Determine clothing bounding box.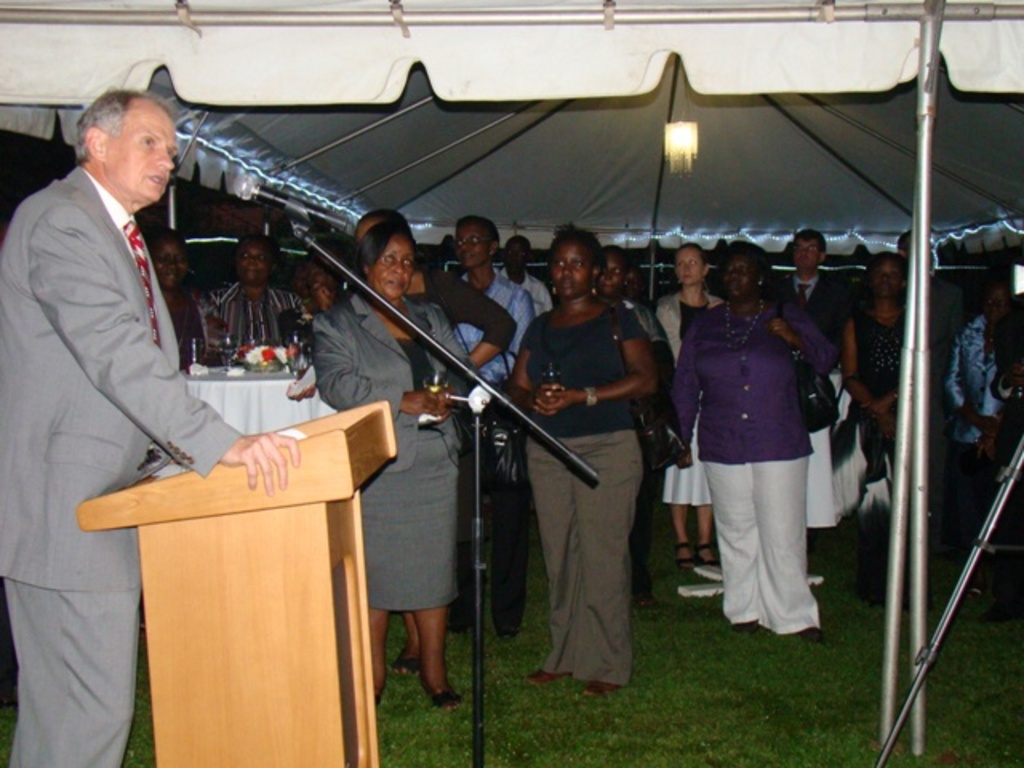
Determined: detection(653, 296, 714, 365).
